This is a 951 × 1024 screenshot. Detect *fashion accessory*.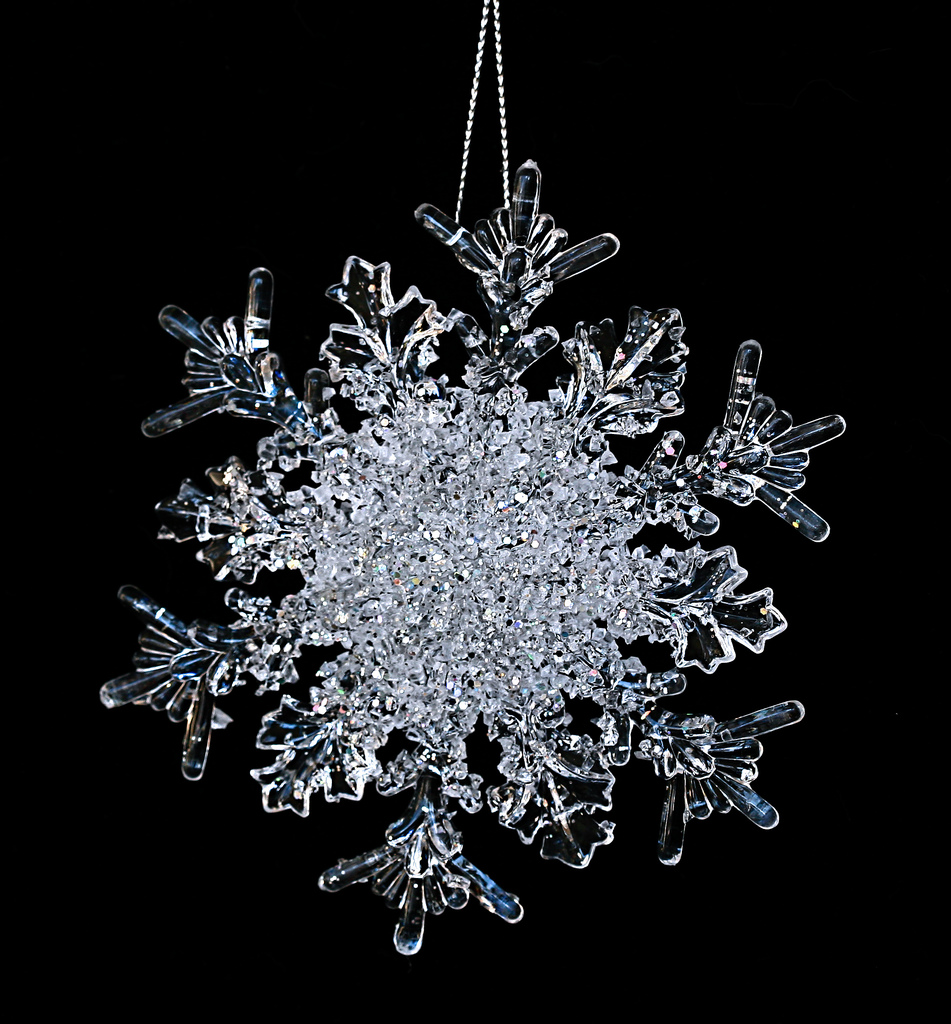
locate(95, 0, 851, 956).
